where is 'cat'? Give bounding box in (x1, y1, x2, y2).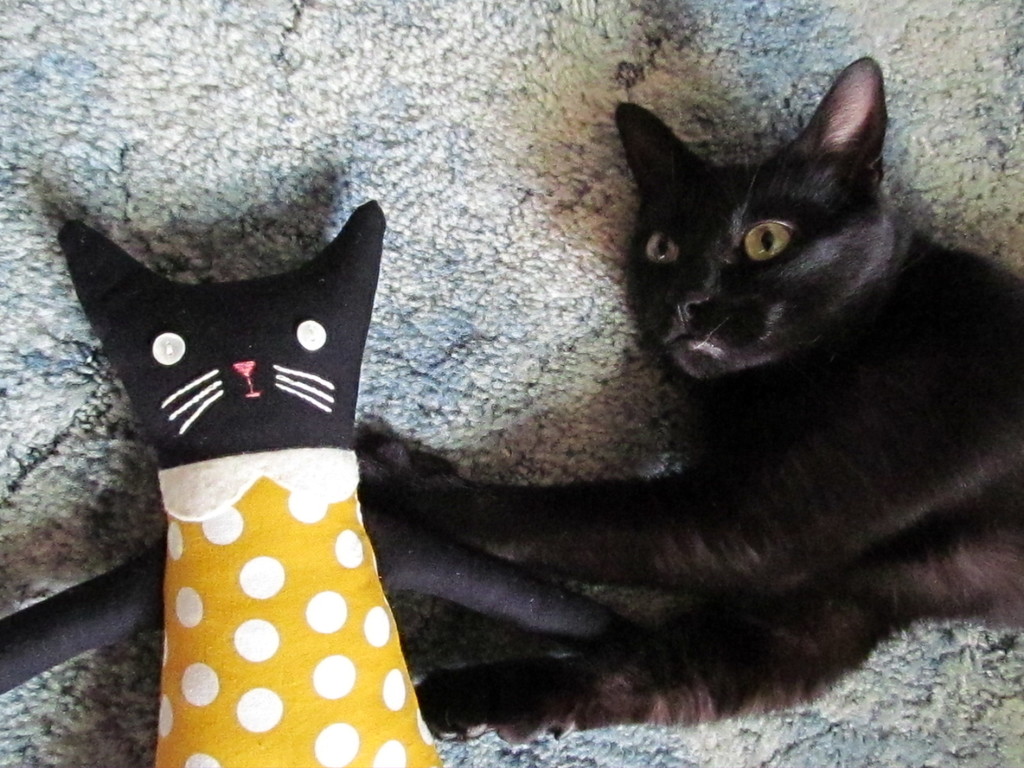
(352, 54, 1023, 720).
